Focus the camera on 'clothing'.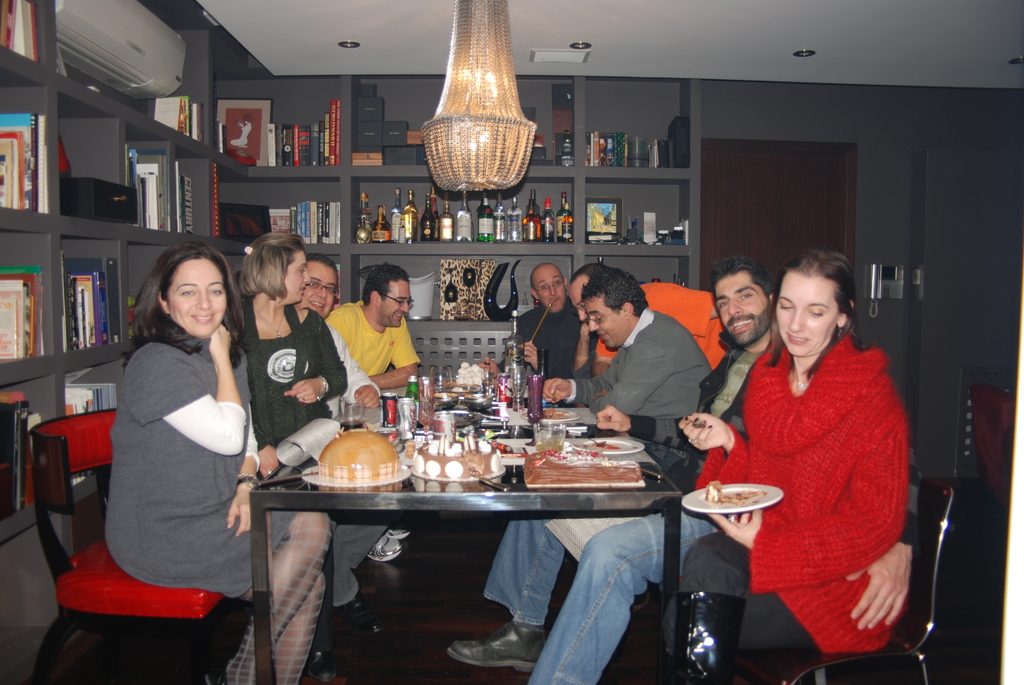
Focus region: detection(229, 297, 347, 462).
